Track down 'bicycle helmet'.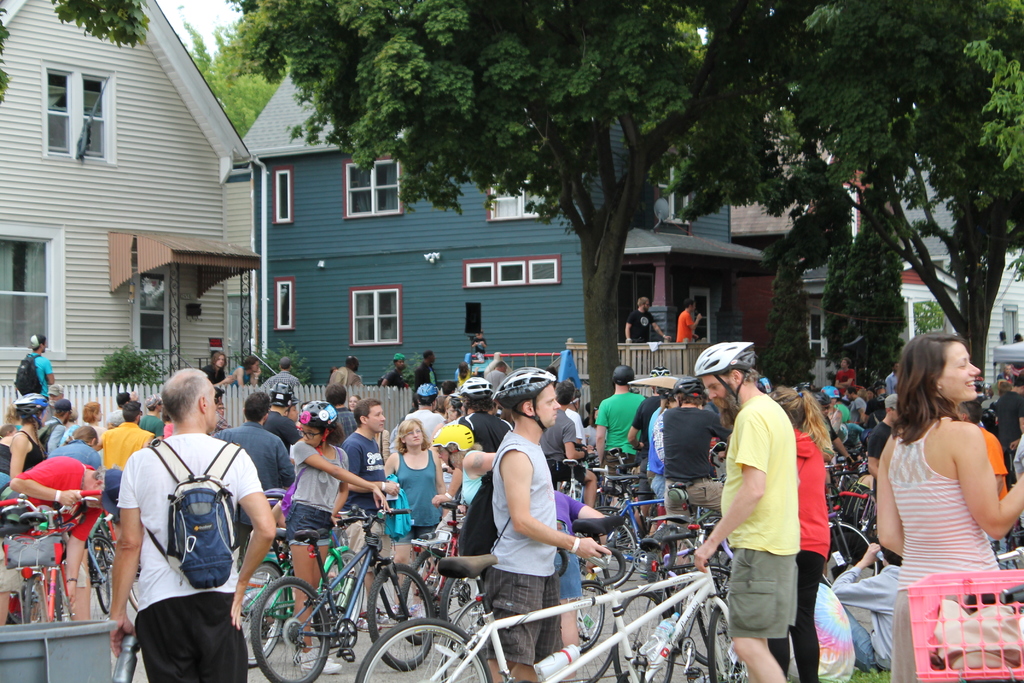
Tracked to rect(300, 404, 335, 434).
